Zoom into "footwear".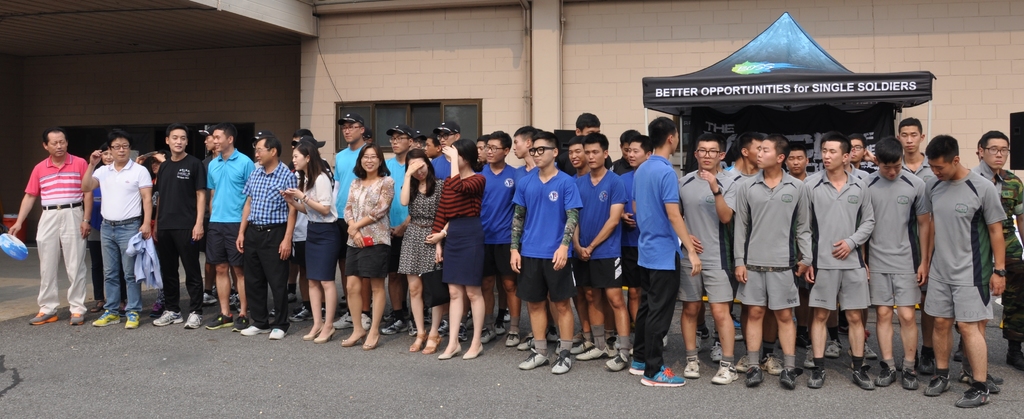
Zoom target: l=336, t=310, r=350, b=329.
